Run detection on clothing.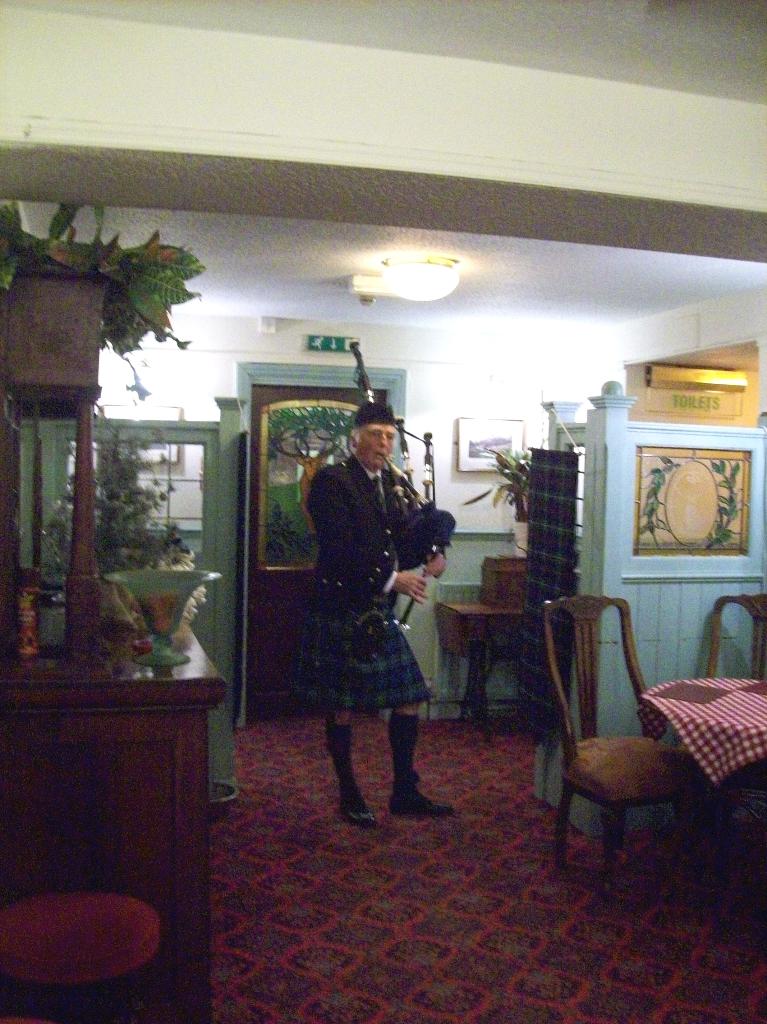
Result: box=[287, 407, 446, 740].
